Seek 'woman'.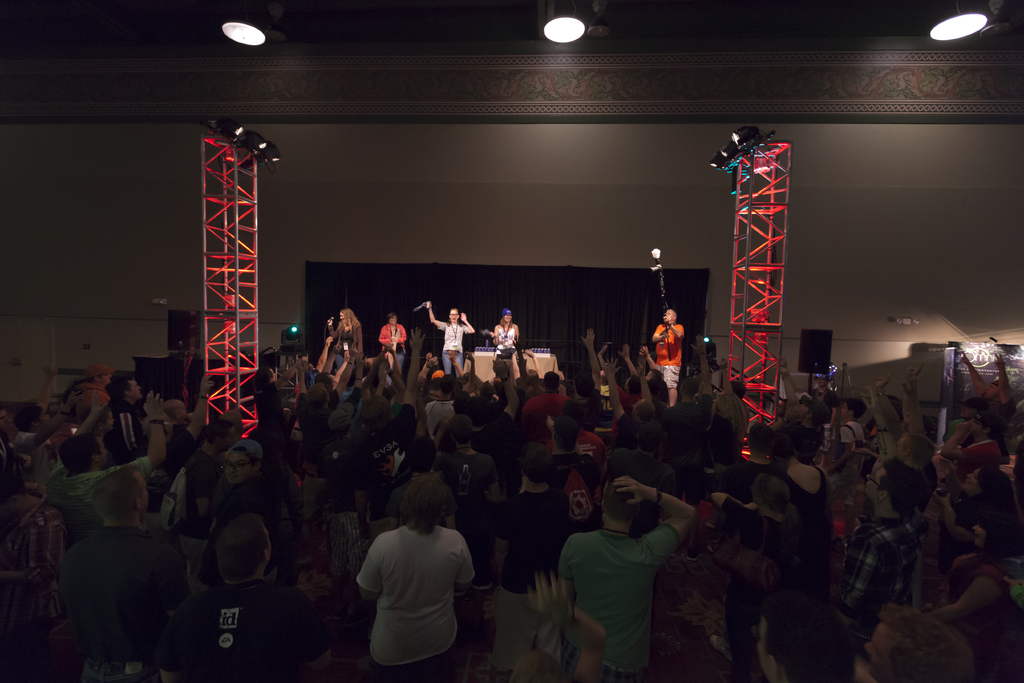
bbox=(495, 309, 519, 357).
